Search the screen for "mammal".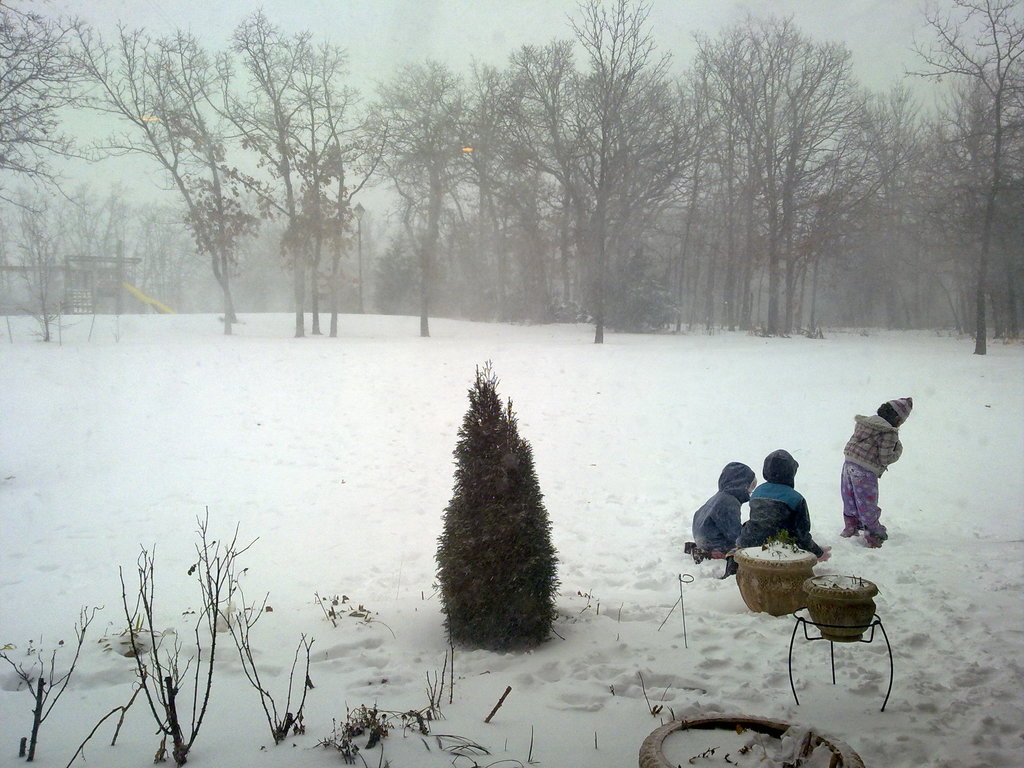
Found at [left=682, top=461, right=760, bottom=563].
